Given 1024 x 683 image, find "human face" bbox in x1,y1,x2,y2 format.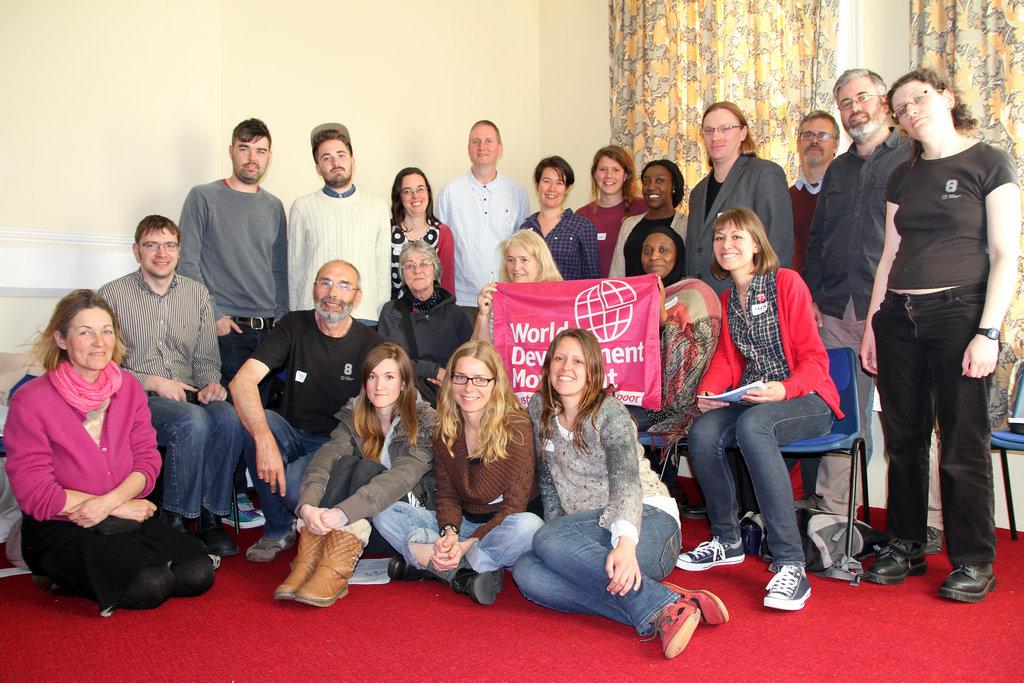
311,263,358,327.
